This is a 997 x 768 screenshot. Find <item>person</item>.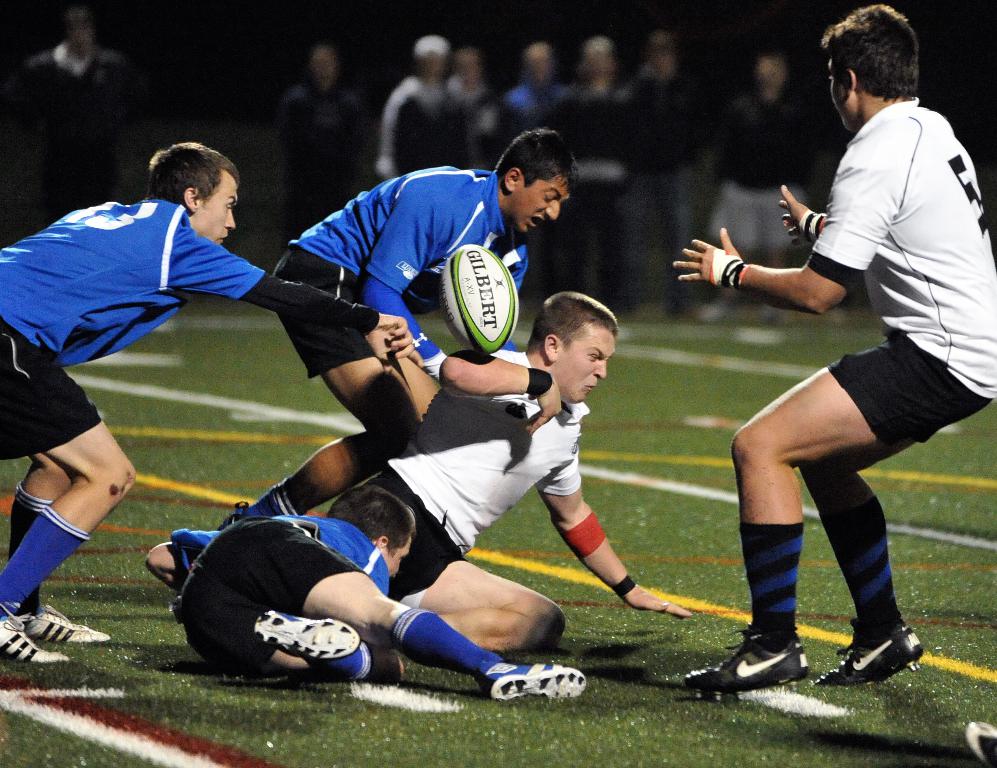
Bounding box: select_region(615, 29, 695, 322).
